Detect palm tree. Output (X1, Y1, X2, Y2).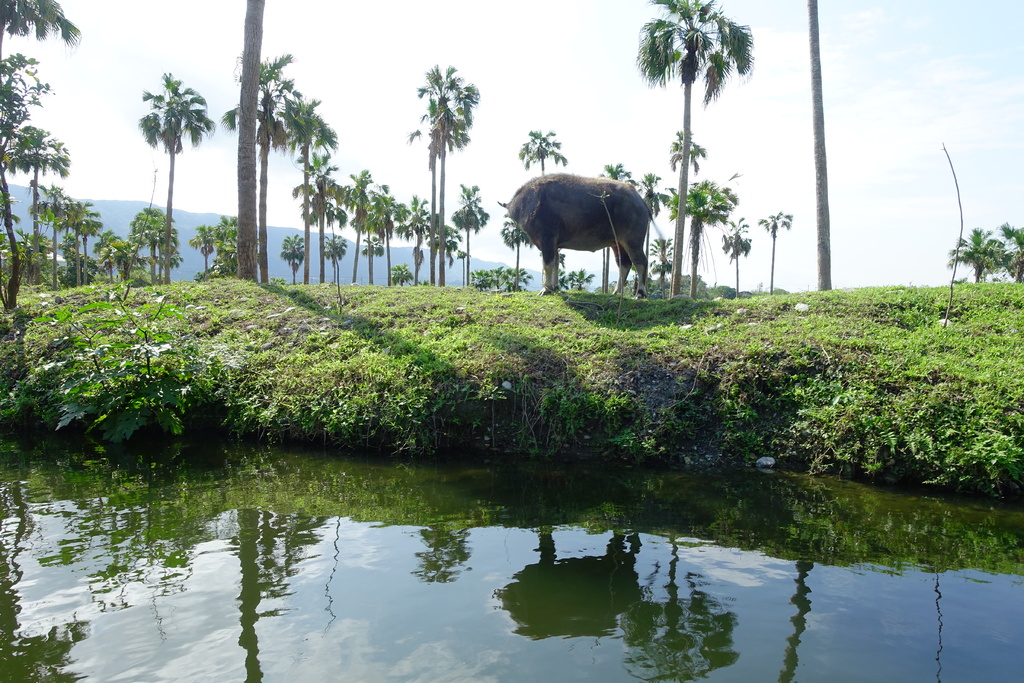
(28, 179, 62, 260).
